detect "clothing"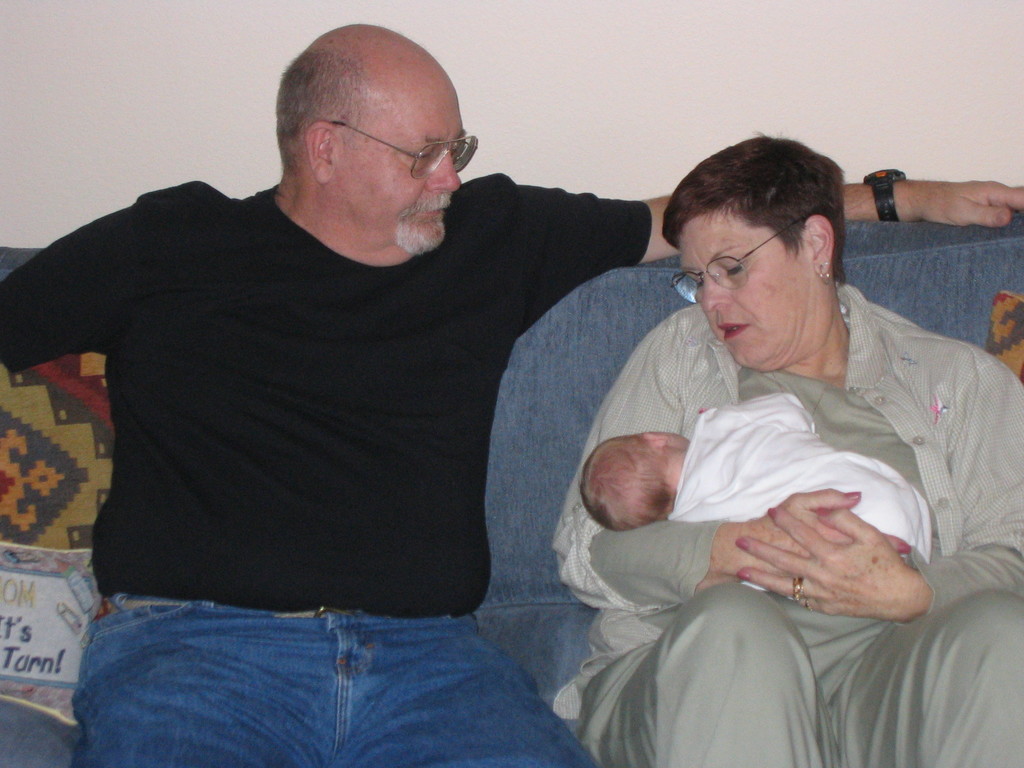
<box>665,383,934,568</box>
